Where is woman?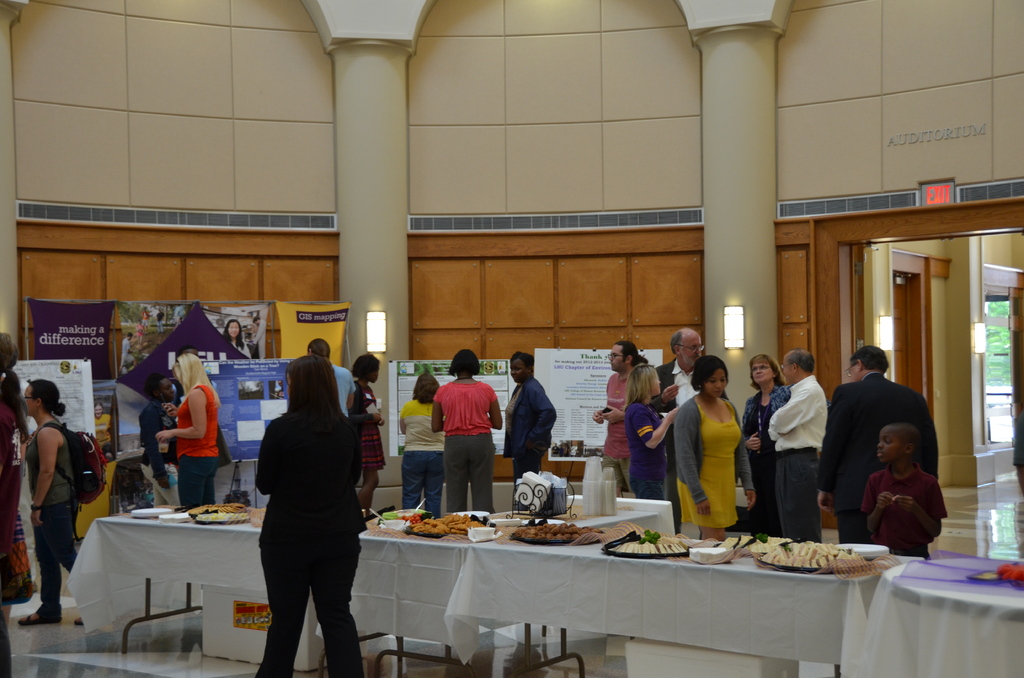
[676, 356, 755, 544].
